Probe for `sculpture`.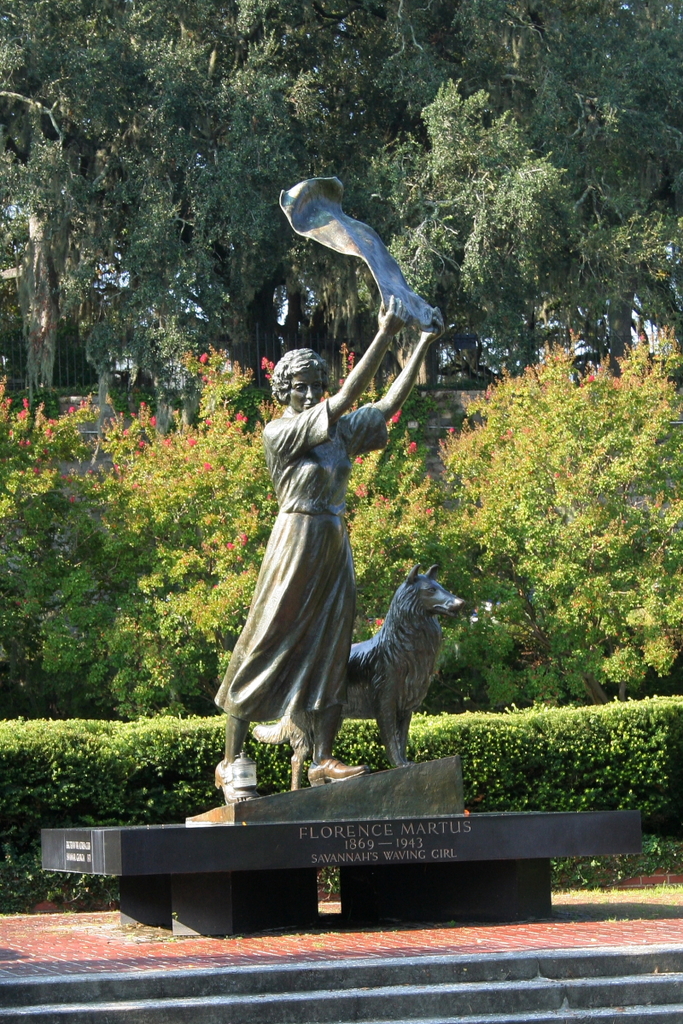
Probe result: select_region(207, 182, 468, 852).
